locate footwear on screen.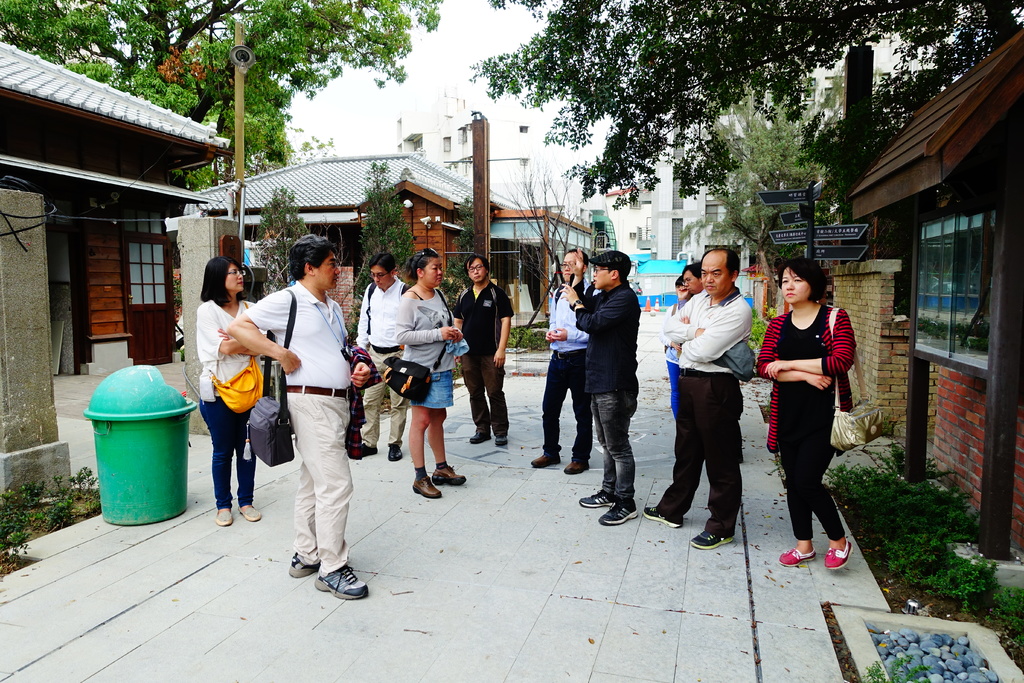
On screen at (646,506,678,527).
